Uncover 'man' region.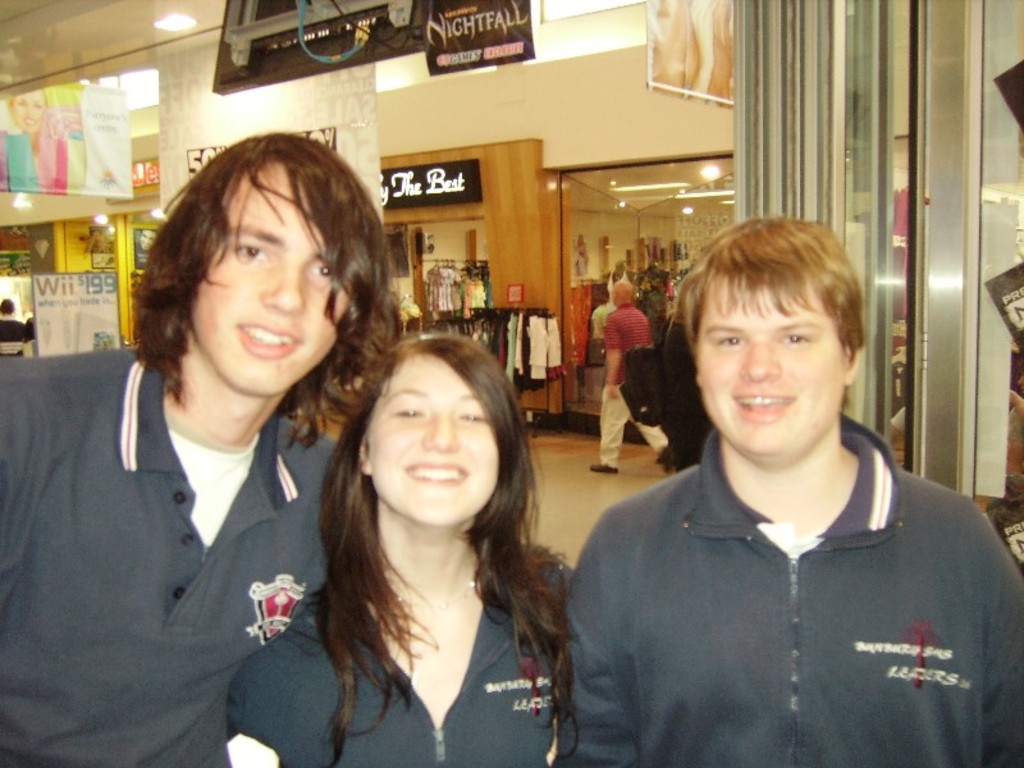
Uncovered: 566,212,1023,767.
